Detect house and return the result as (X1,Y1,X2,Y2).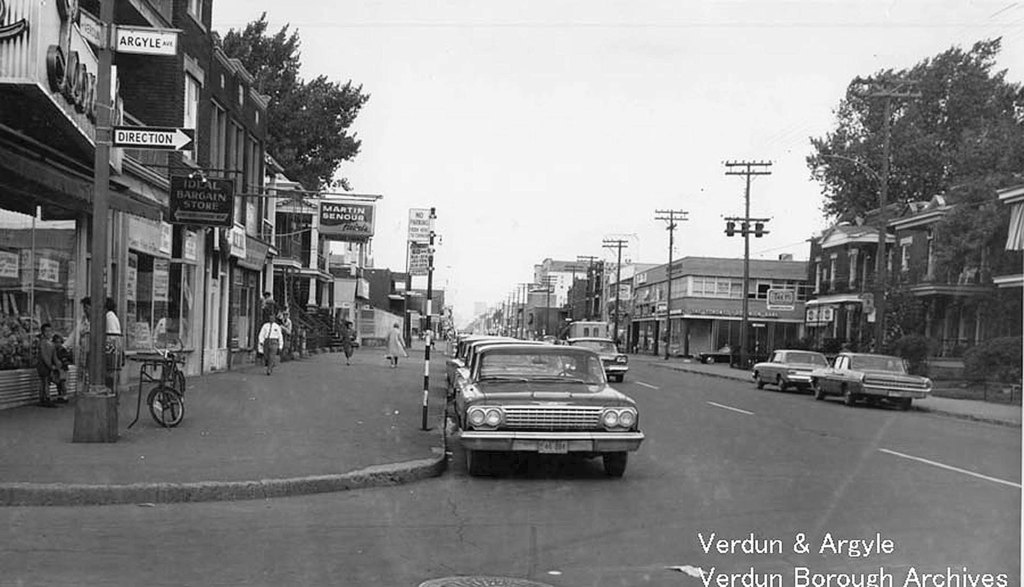
(590,262,619,337).
